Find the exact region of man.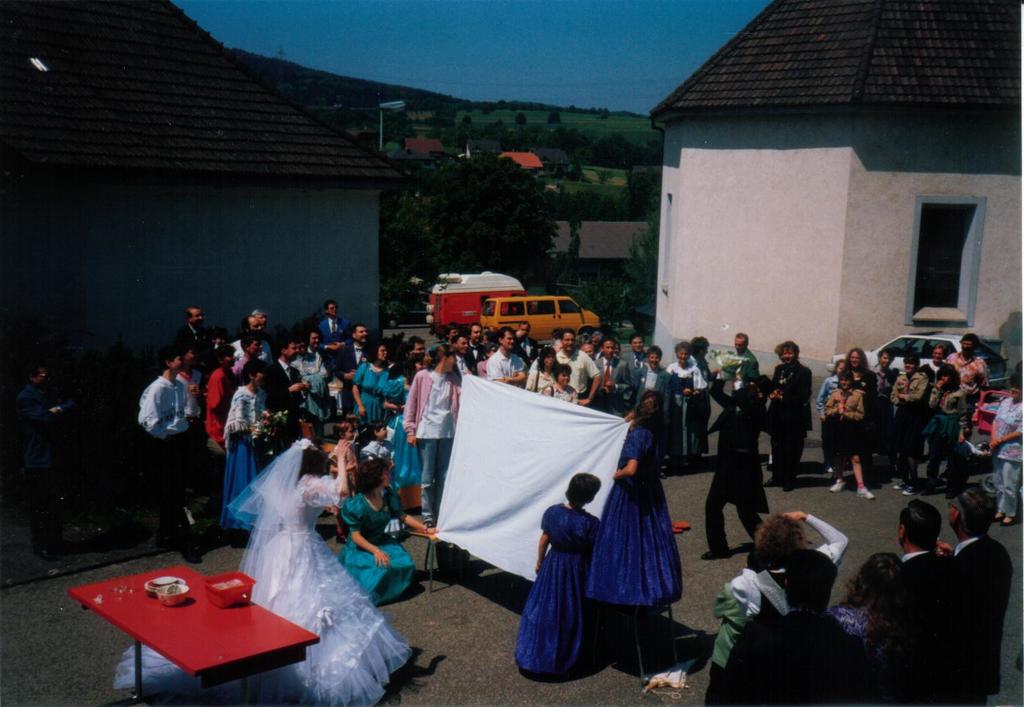
Exact region: x1=886 y1=486 x2=964 y2=706.
